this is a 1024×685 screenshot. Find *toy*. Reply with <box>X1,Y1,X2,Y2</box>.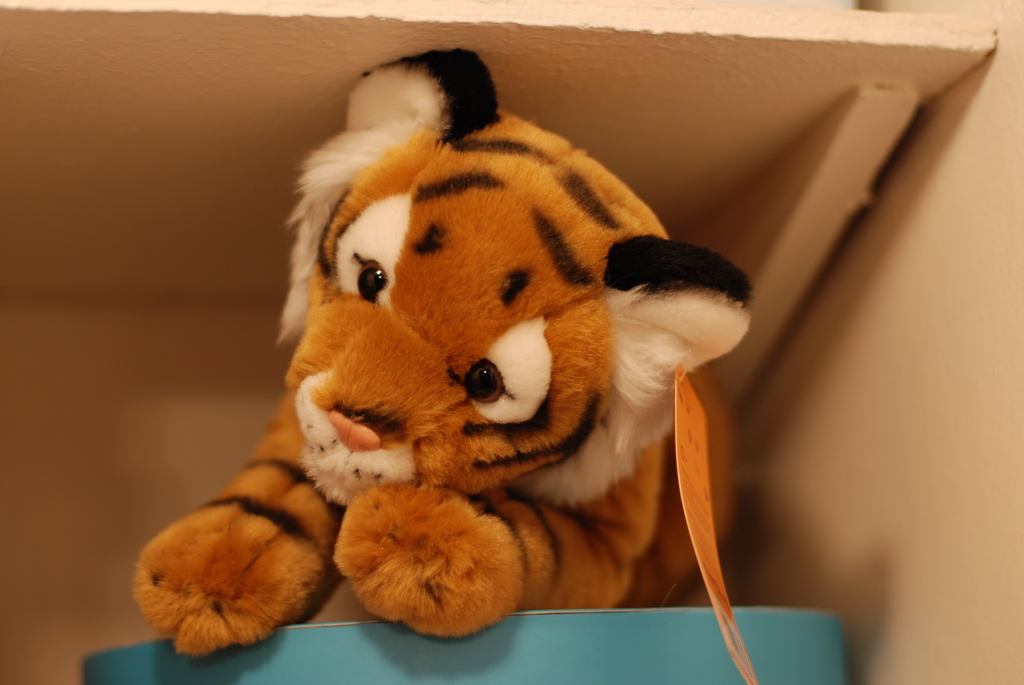
<box>128,46,756,661</box>.
